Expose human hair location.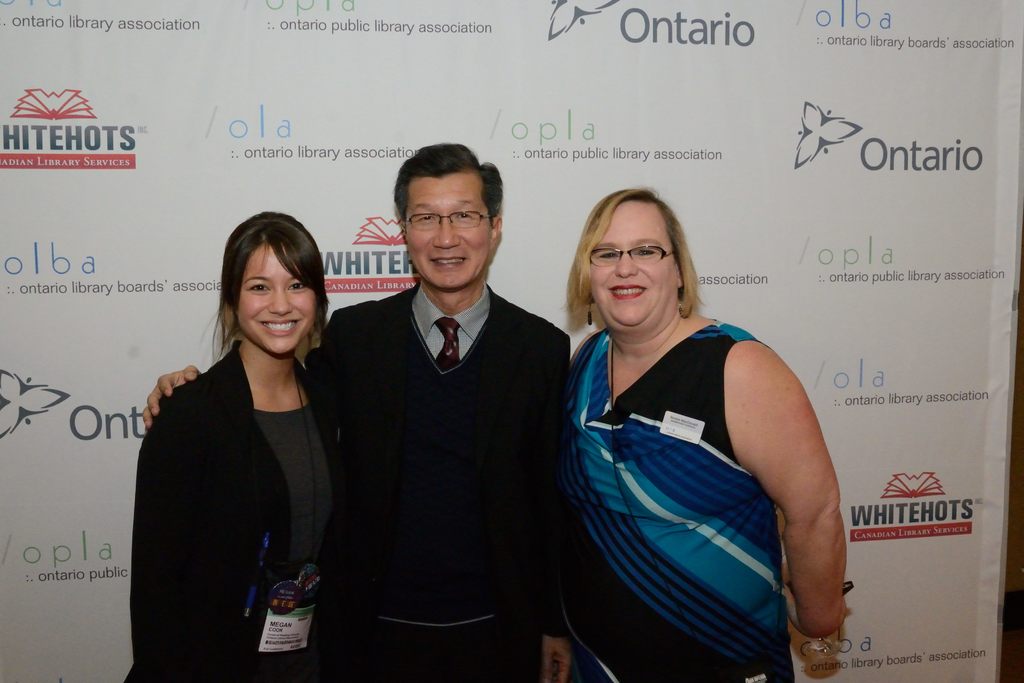
Exposed at bbox=[572, 188, 708, 343].
